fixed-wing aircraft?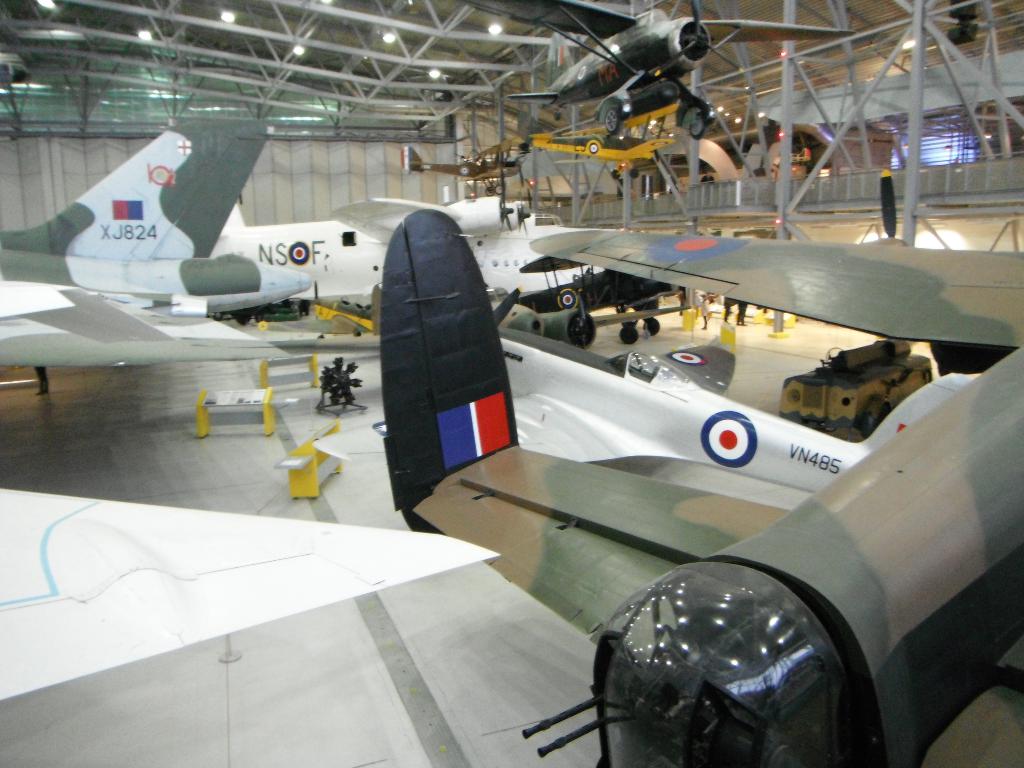
l=196, t=192, r=599, b=304
